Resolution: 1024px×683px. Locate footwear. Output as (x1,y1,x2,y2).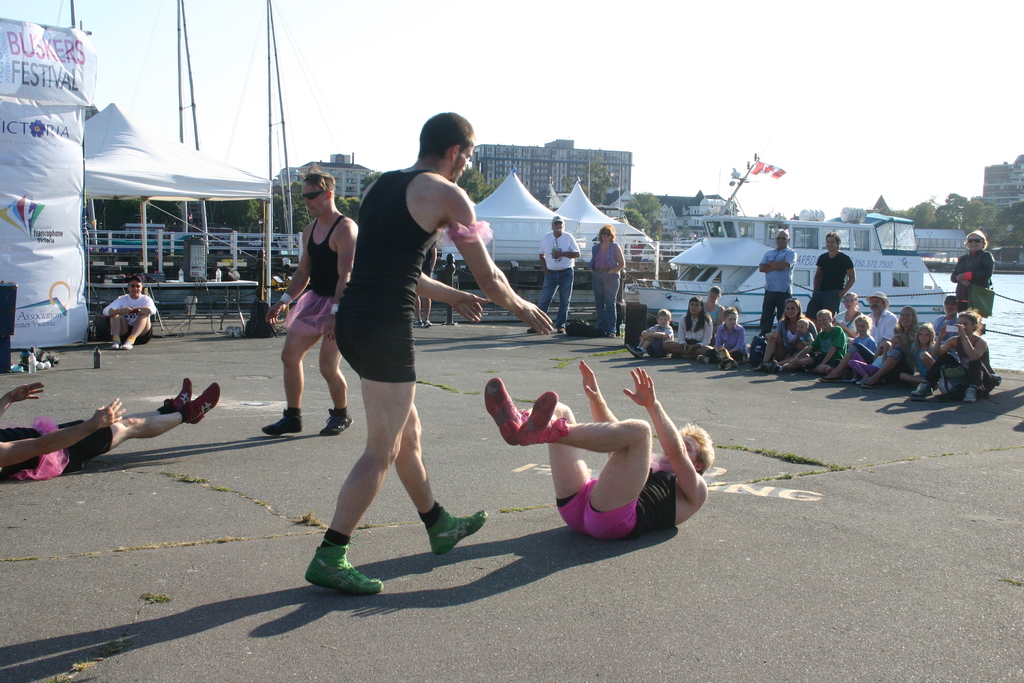
(192,384,221,423).
